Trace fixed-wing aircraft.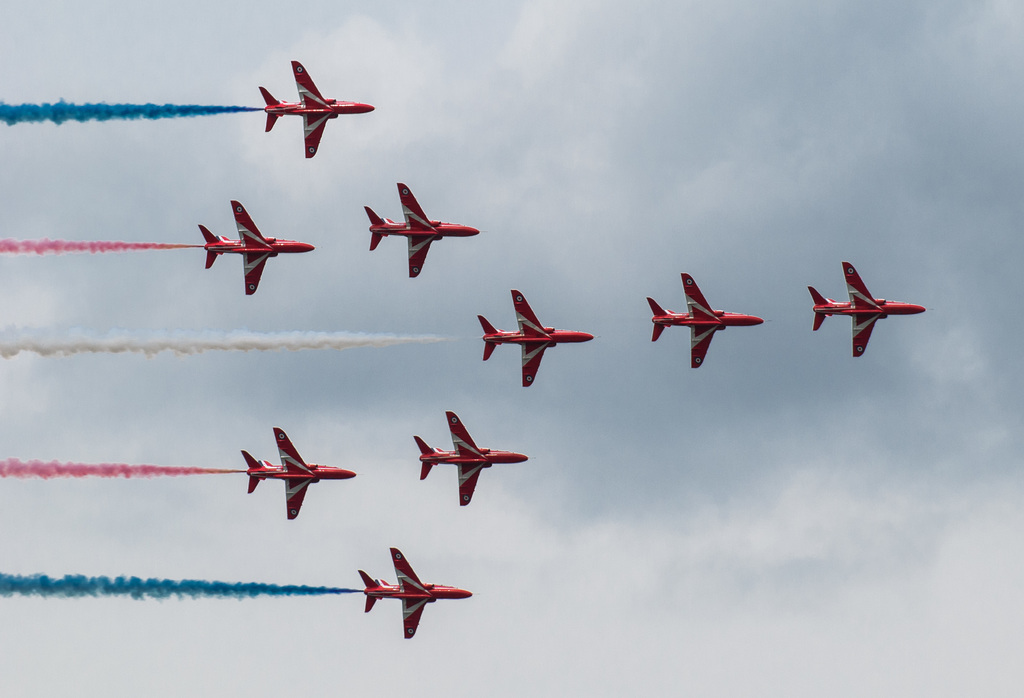
Traced to detection(643, 269, 765, 370).
